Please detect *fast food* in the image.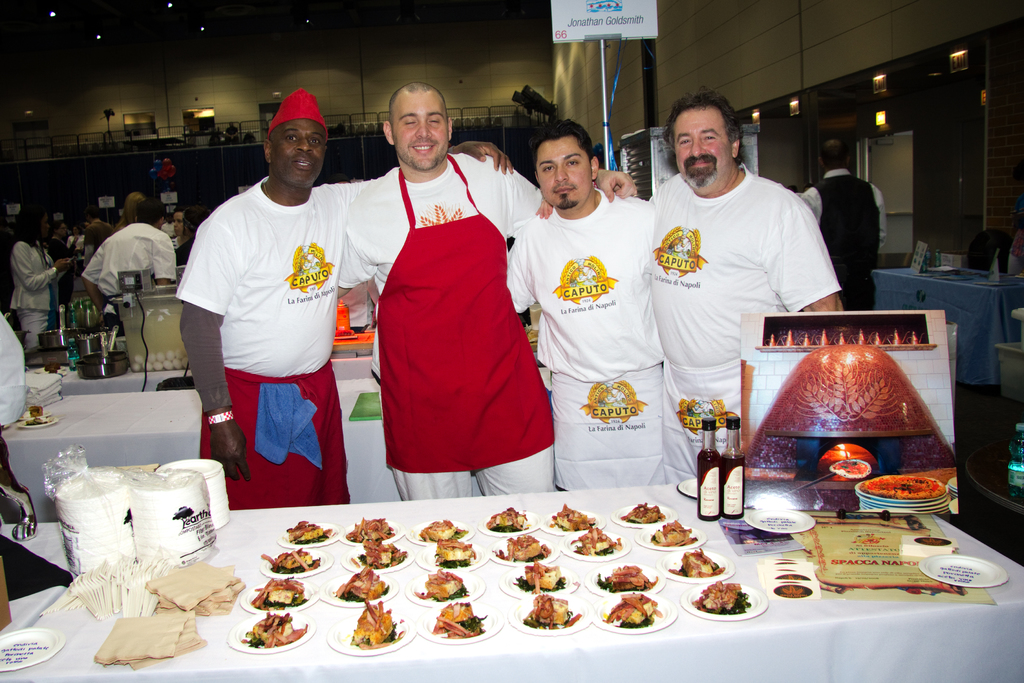
box(524, 593, 580, 632).
